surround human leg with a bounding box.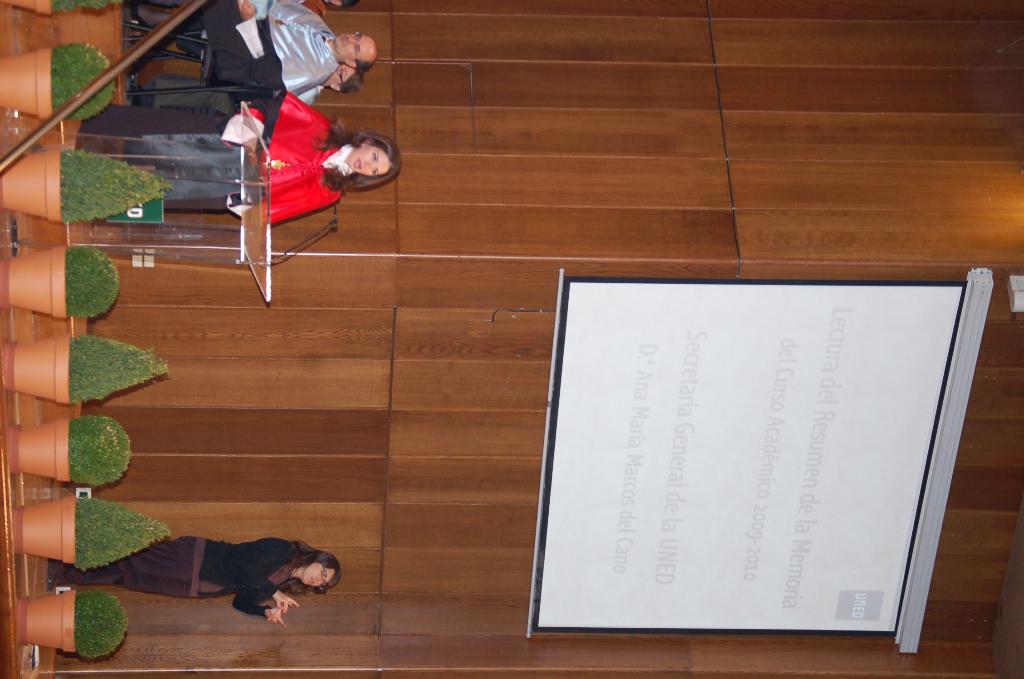
<box>125,76,237,108</box>.
